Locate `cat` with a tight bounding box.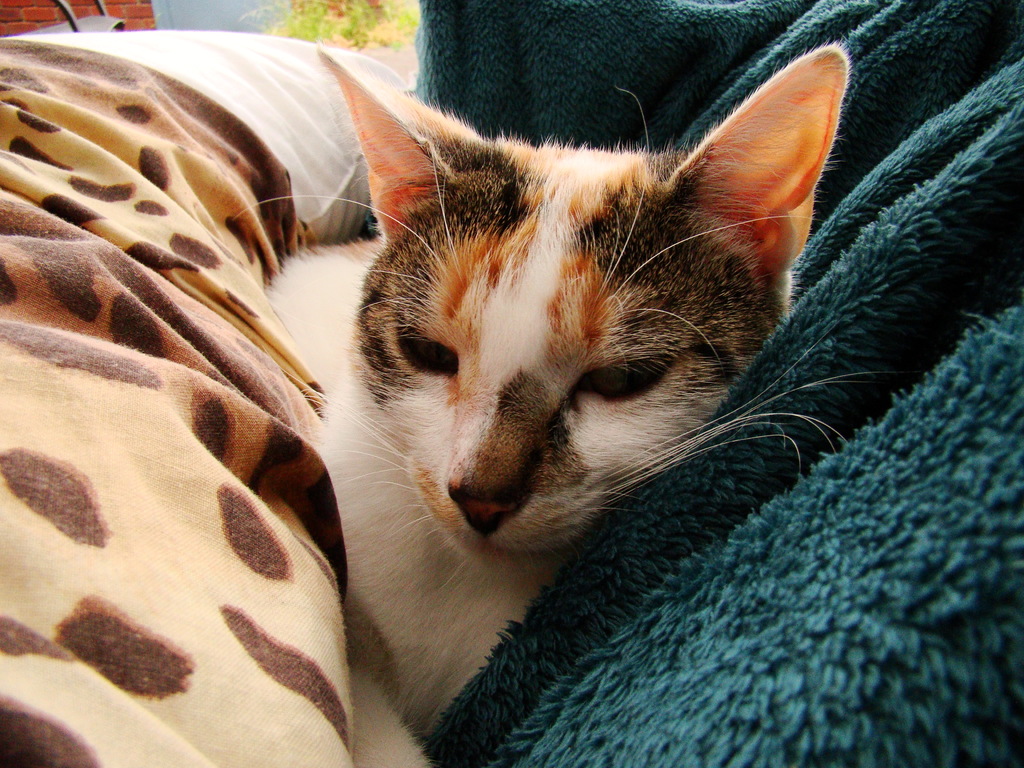
222,36,877,739.
